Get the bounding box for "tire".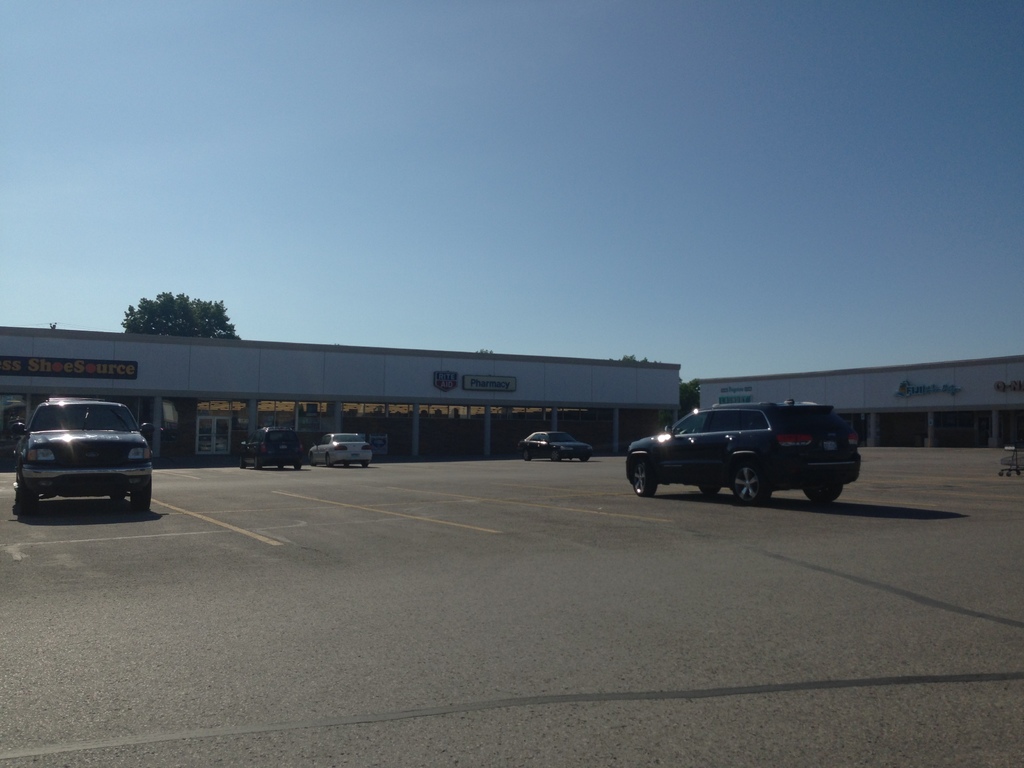
15:479:40:517.
